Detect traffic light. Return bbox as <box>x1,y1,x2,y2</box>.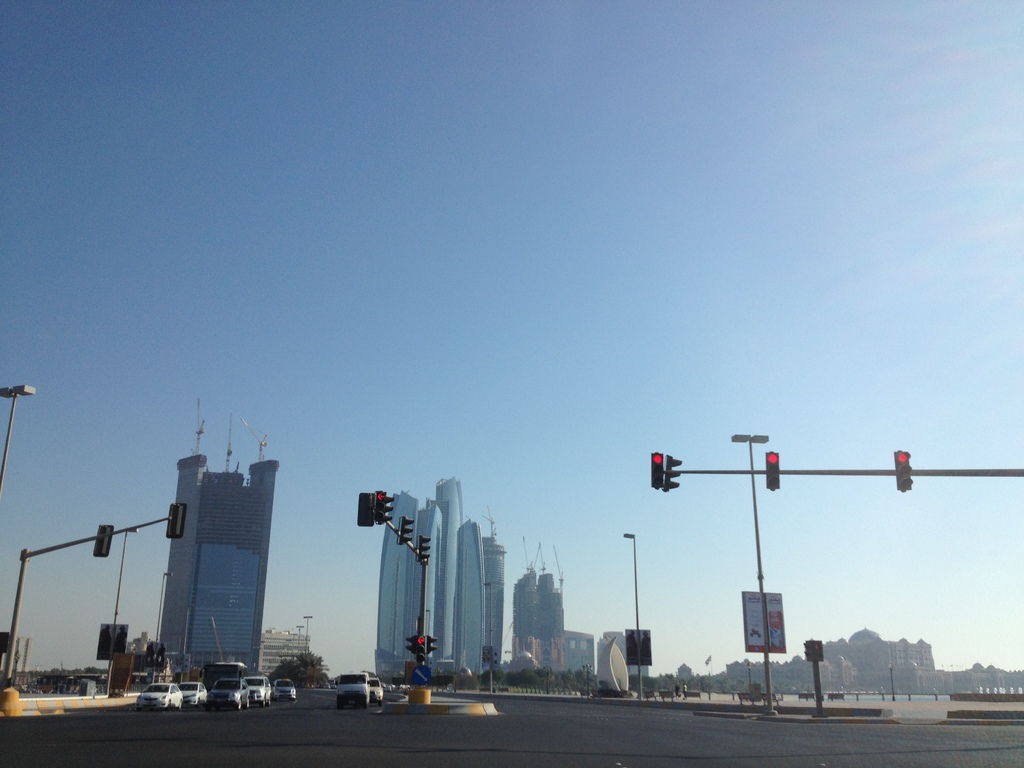
<box>166,501,187,540</box>.
